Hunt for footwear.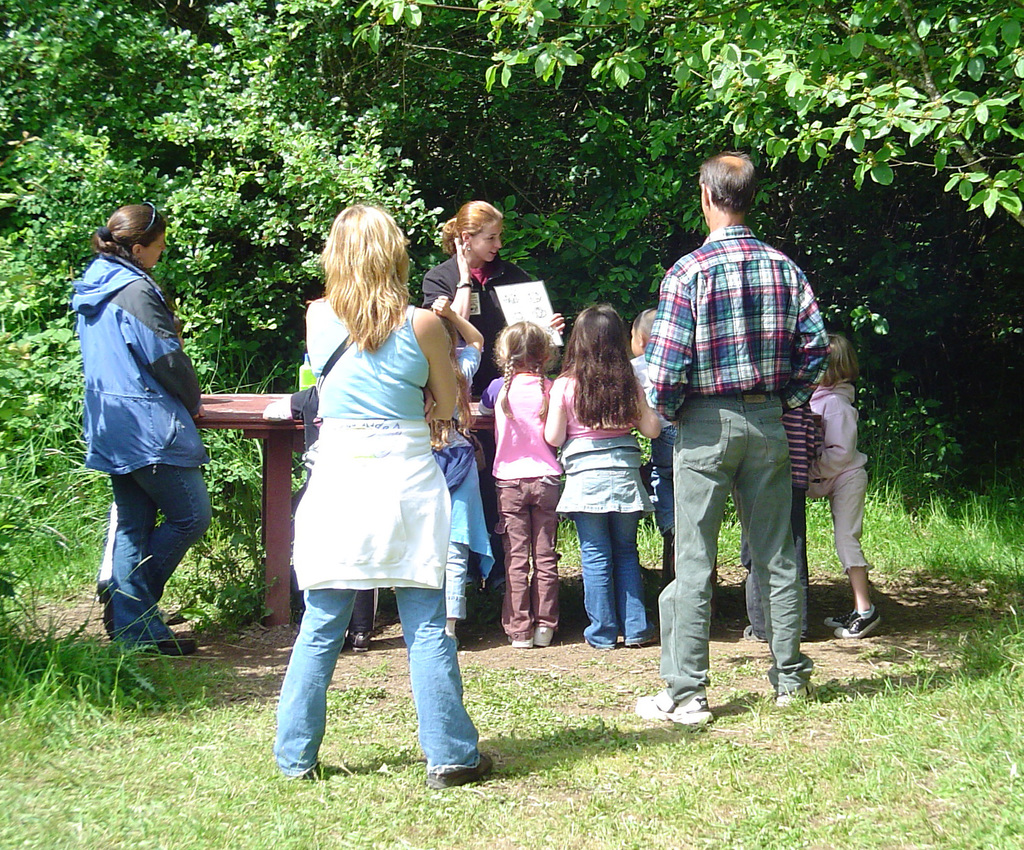
Hunted down at [left=828, top=600, right=876, bottom=641].
